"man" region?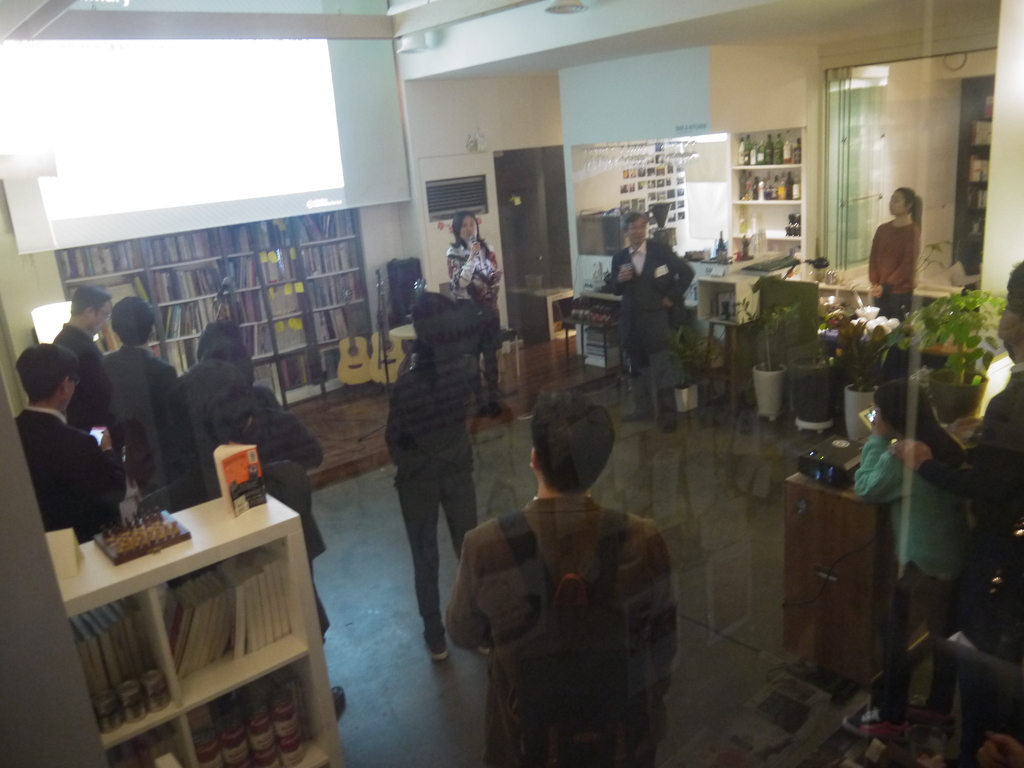
pyautogui.locateOnScreen(15, 343, 131, 548)
